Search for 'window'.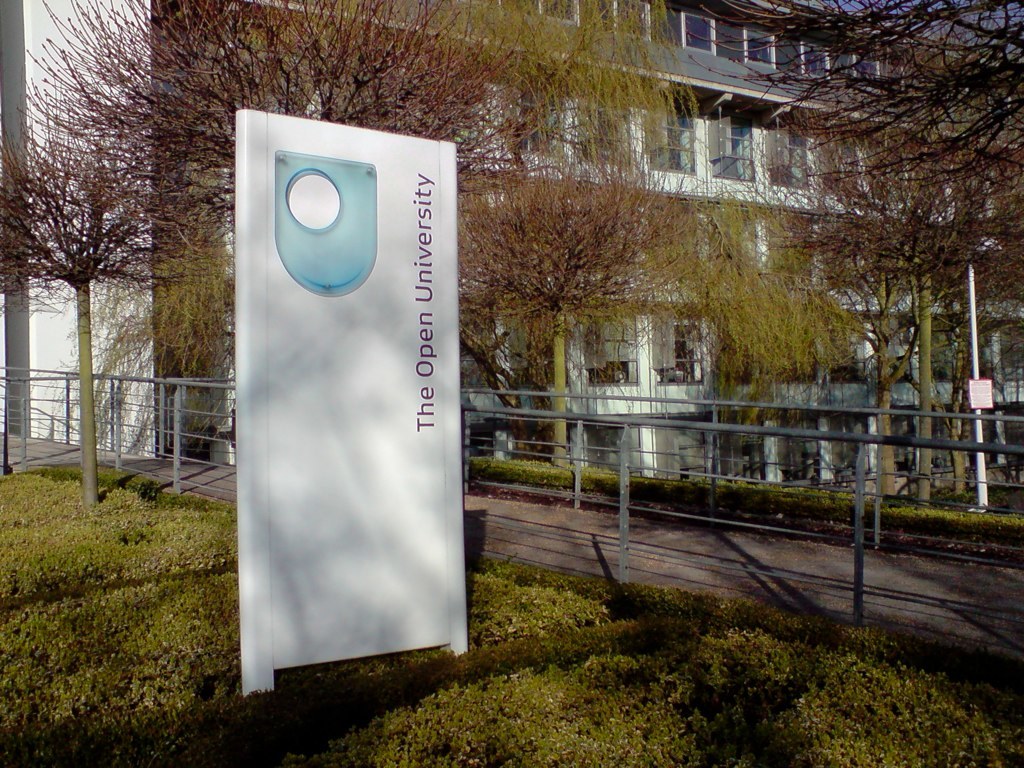
Found at 648, 111, 695, 170.
